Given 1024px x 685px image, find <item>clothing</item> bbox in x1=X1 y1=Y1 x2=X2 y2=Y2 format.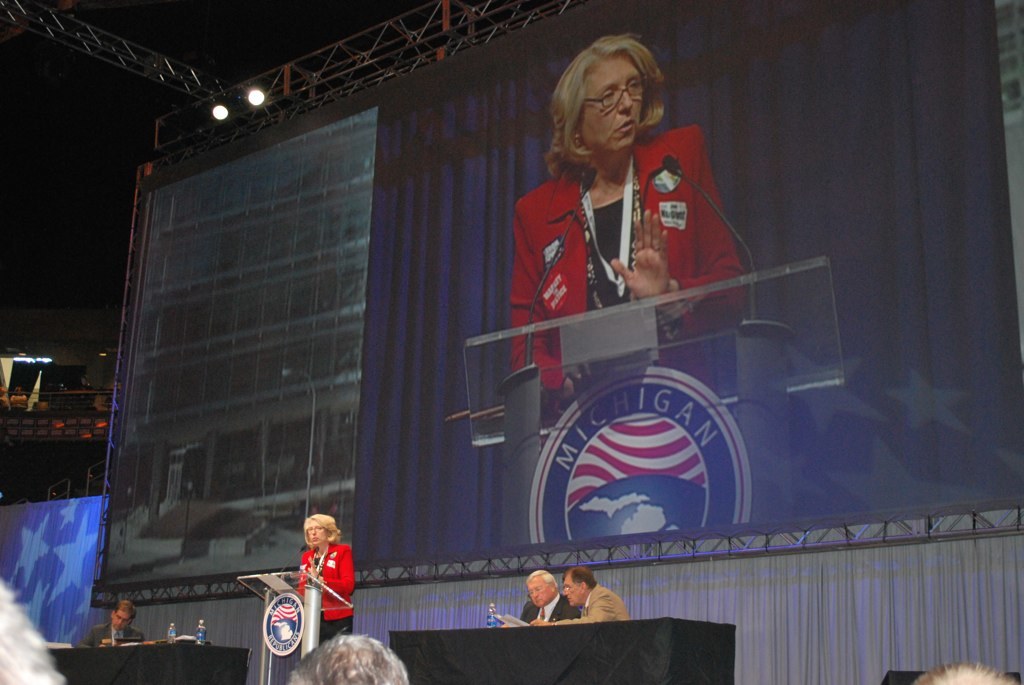
x1=549 y1=588 x2=629 y2=624.
